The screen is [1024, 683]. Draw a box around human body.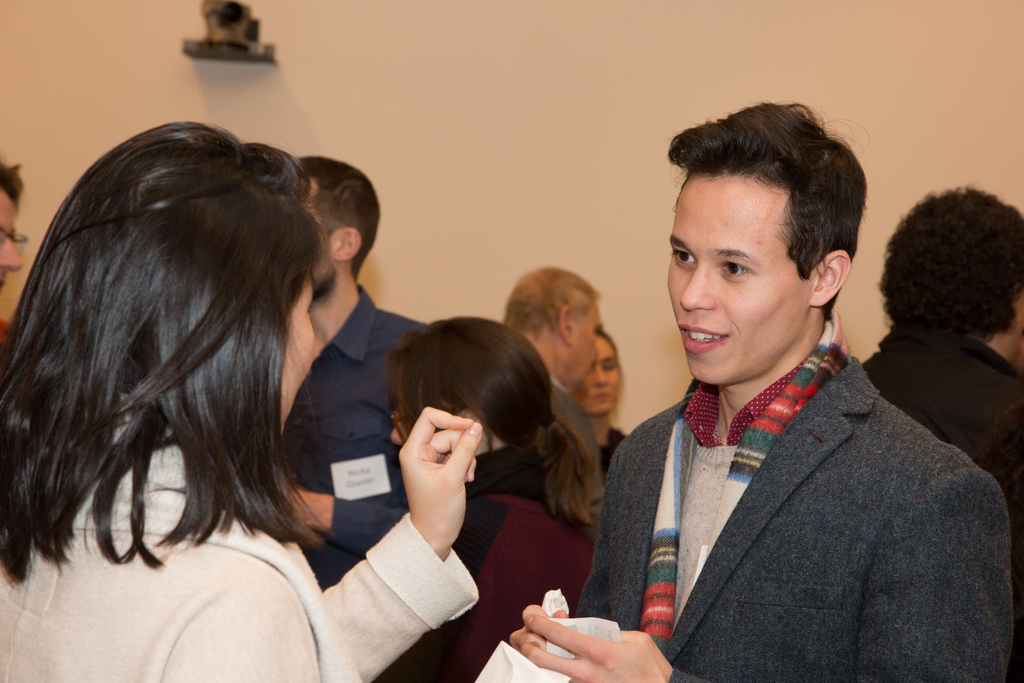
(266,286,434,593).
